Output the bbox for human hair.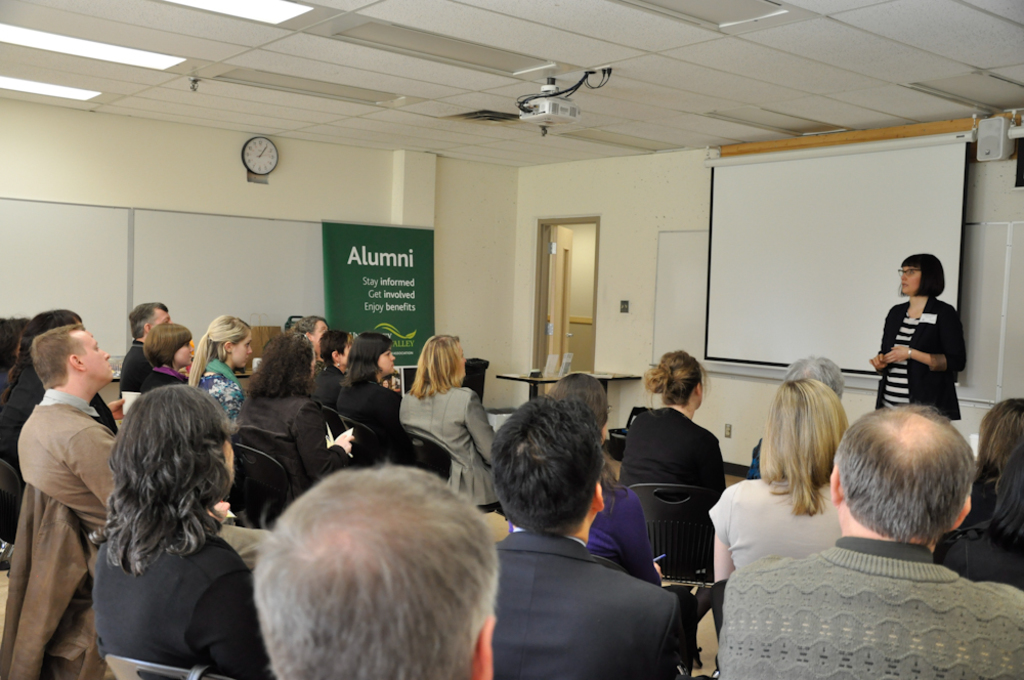
rect(249, 331, 313, 397).
